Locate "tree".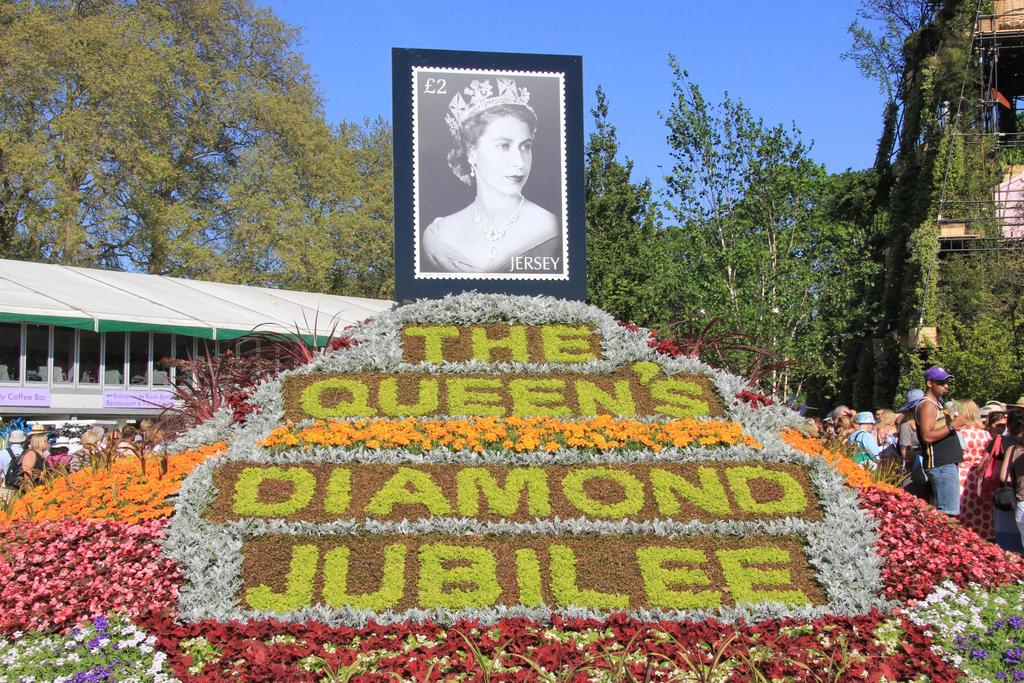
Bounding box: <box>611,45,881,407</box>.
